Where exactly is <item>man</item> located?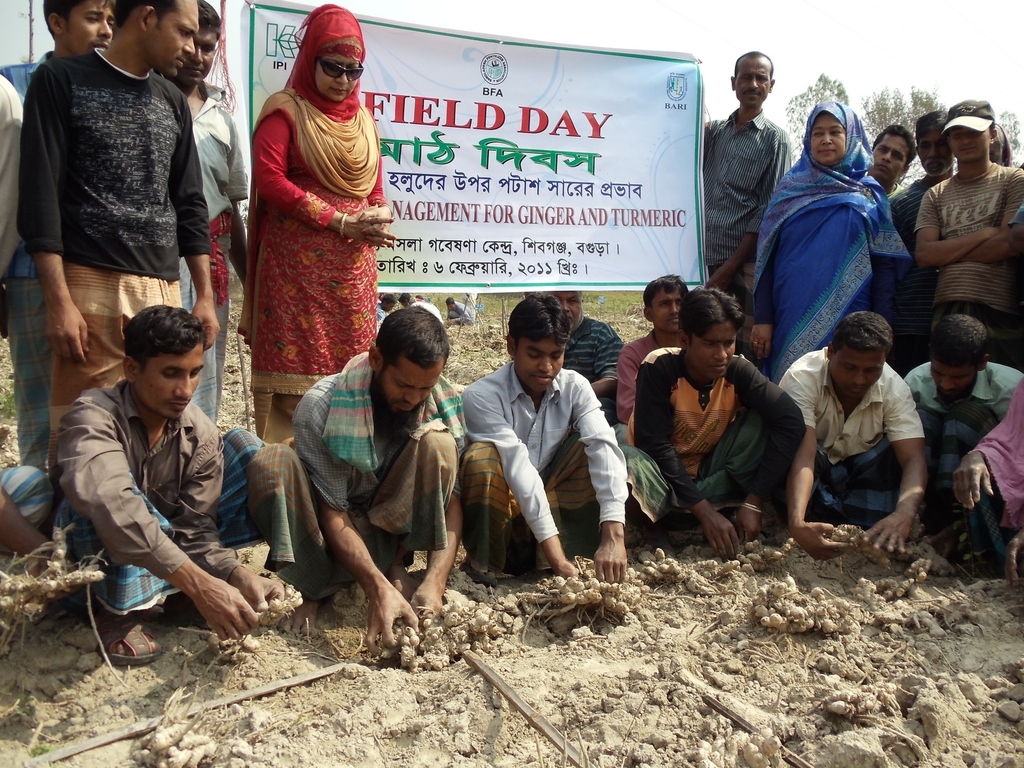
Its bounding box is (x1=702, y1=50, x2=794, y2=316).
